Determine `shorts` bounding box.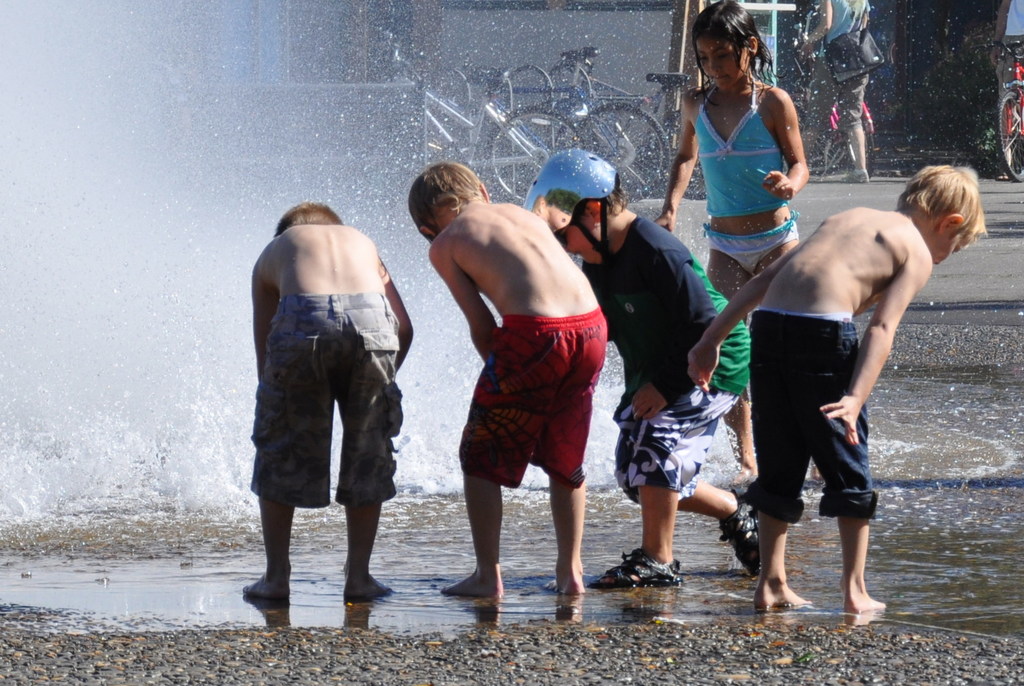
Determined: {"left": 259, "top": 313, "right": 399, "bottom": 513}.
